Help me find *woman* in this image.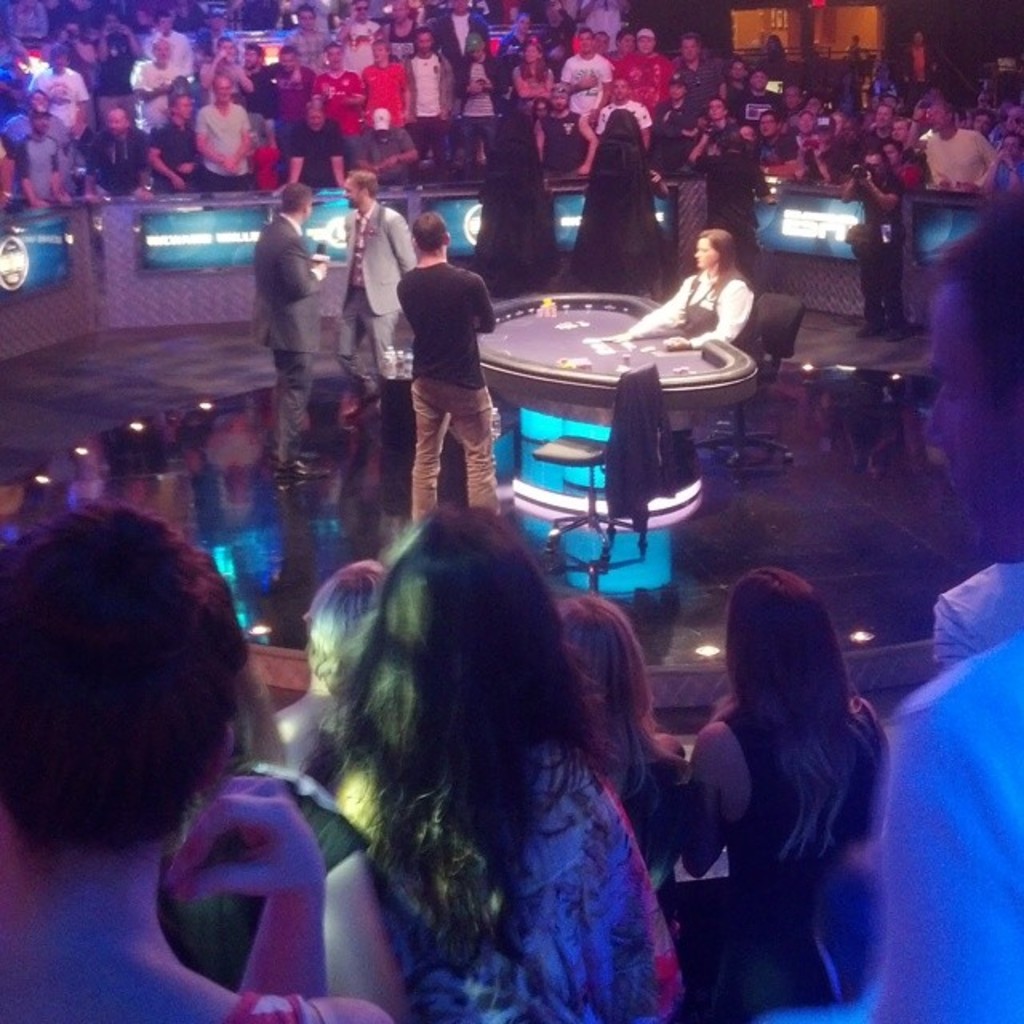
Found it: detection(688, 565, 891, 1022).
